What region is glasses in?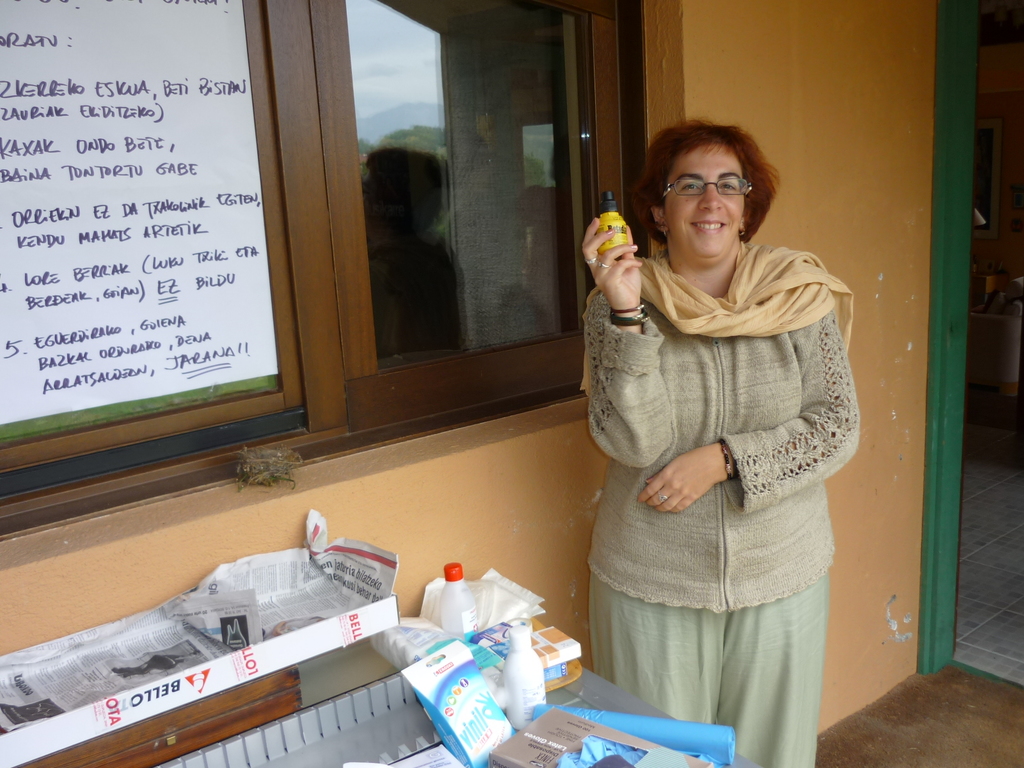
left=654, top=170, right=753, bottom=206.
